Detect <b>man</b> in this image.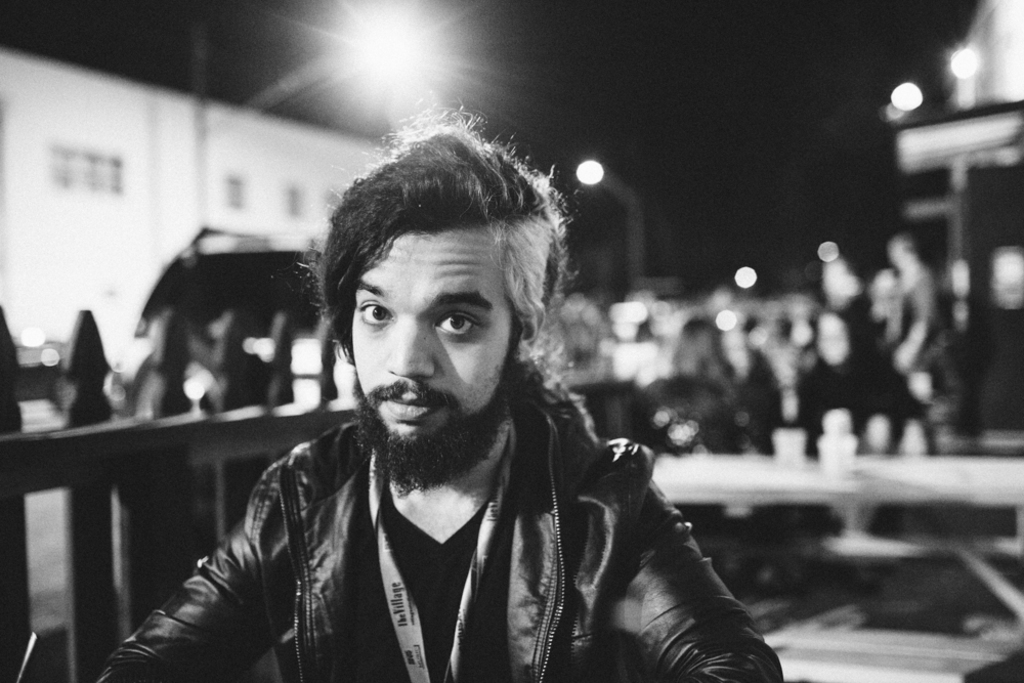
Detection: 39 205 748 669.
